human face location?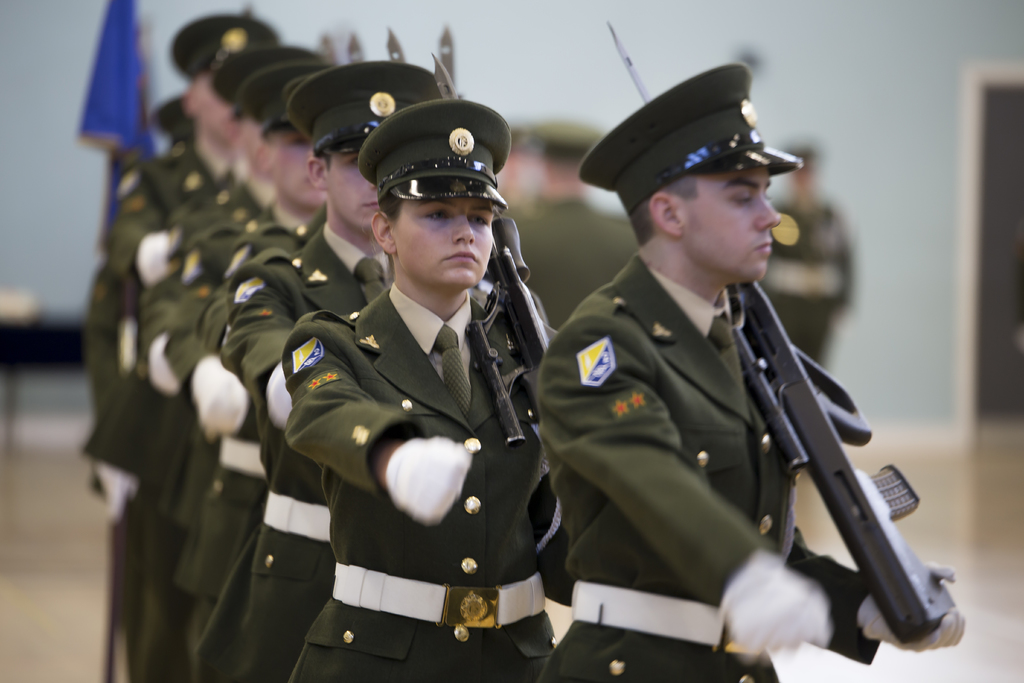
x1=276, y1=131, x2=319, y2=213
